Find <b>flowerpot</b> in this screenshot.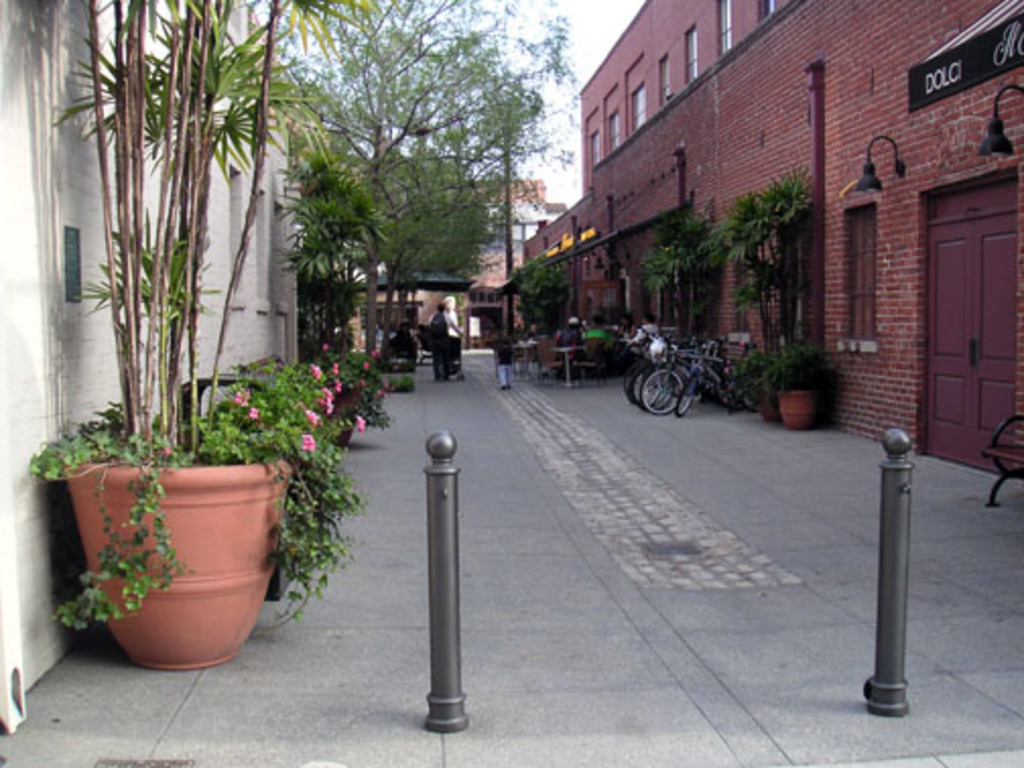
The bounding box for <b>flowerpot</b> is [760,390,780,427].
